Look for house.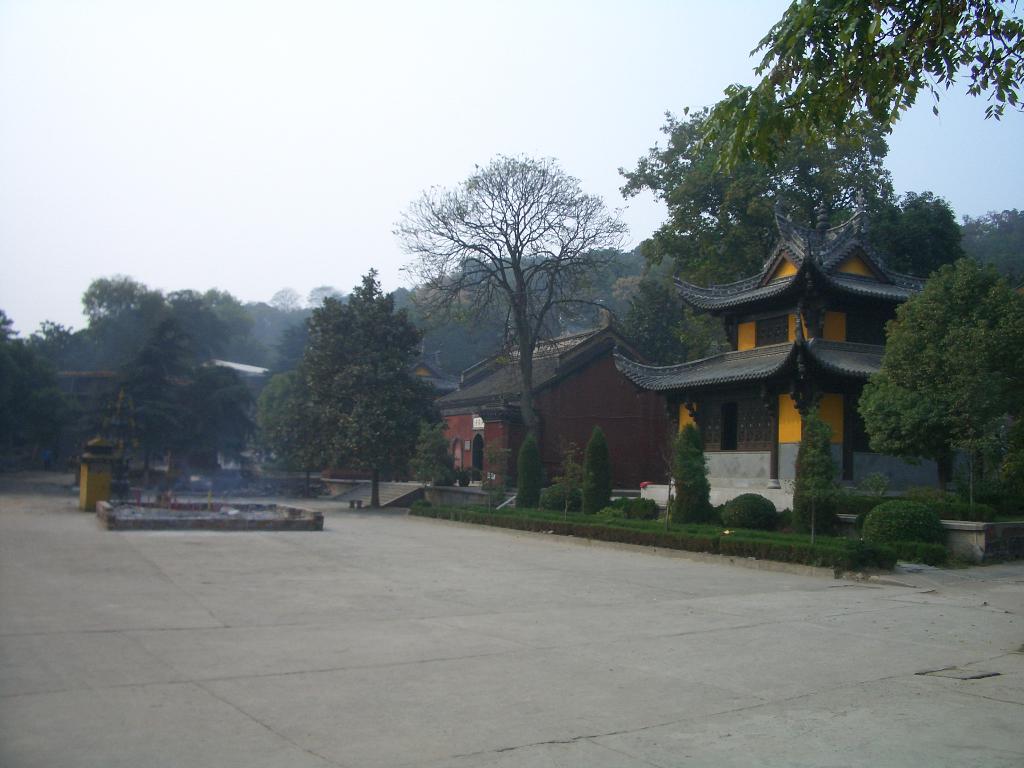
Found: locate(52, 371, 124, 399).
